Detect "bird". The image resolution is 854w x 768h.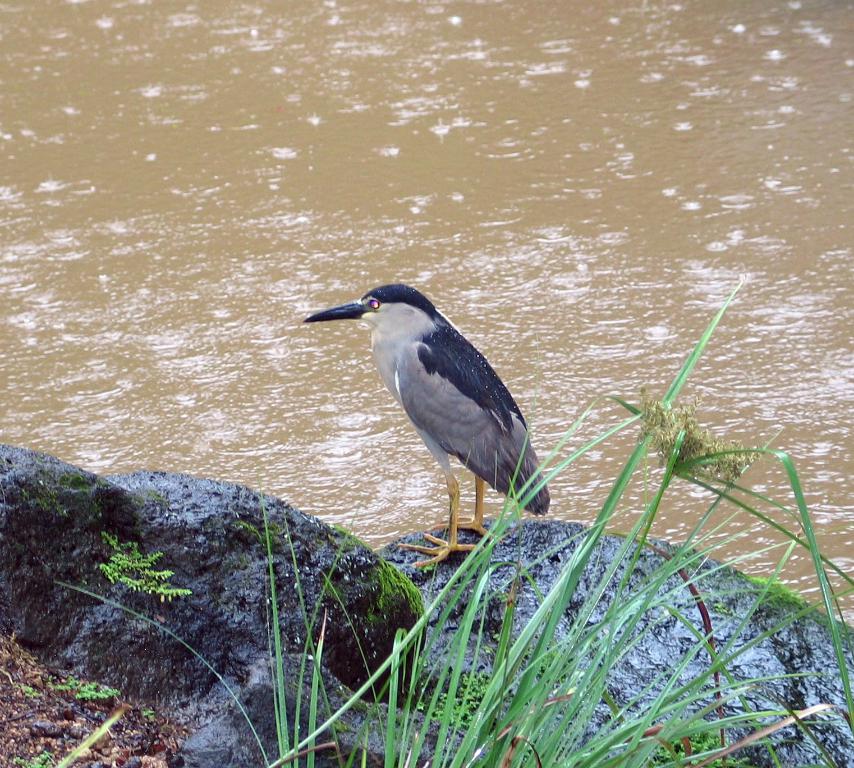
(left=297, top=281, right=544, bottom=563).
